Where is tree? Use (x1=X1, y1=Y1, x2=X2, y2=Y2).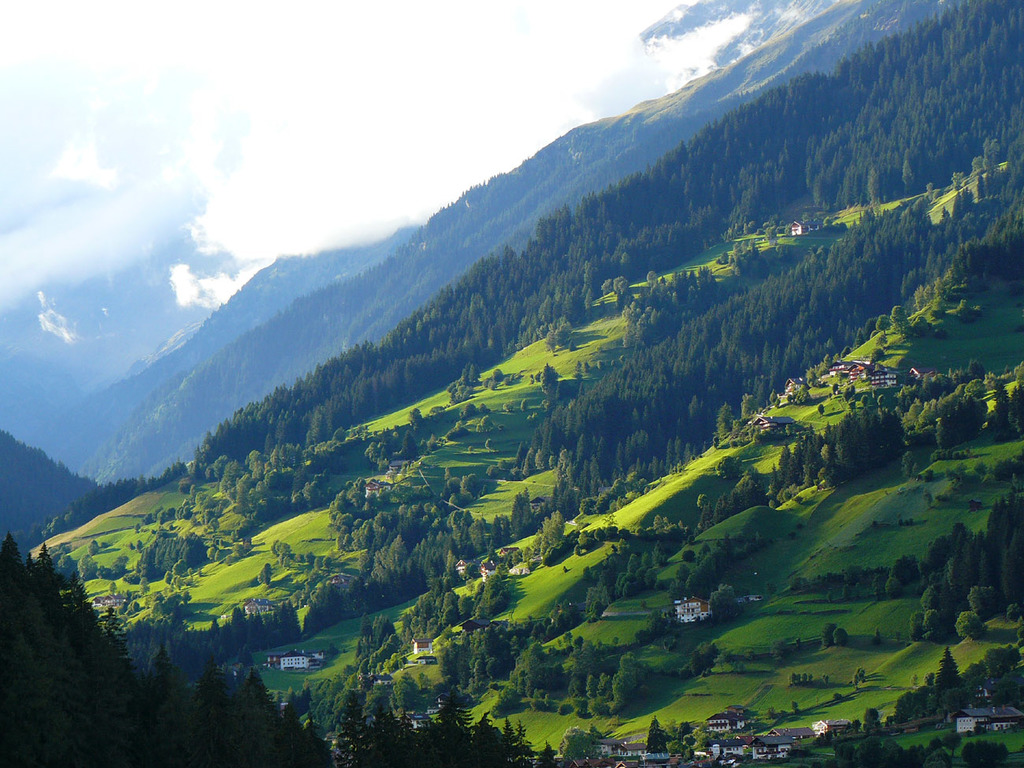
(x1=269, y1=439, x2=301, y2=473).
